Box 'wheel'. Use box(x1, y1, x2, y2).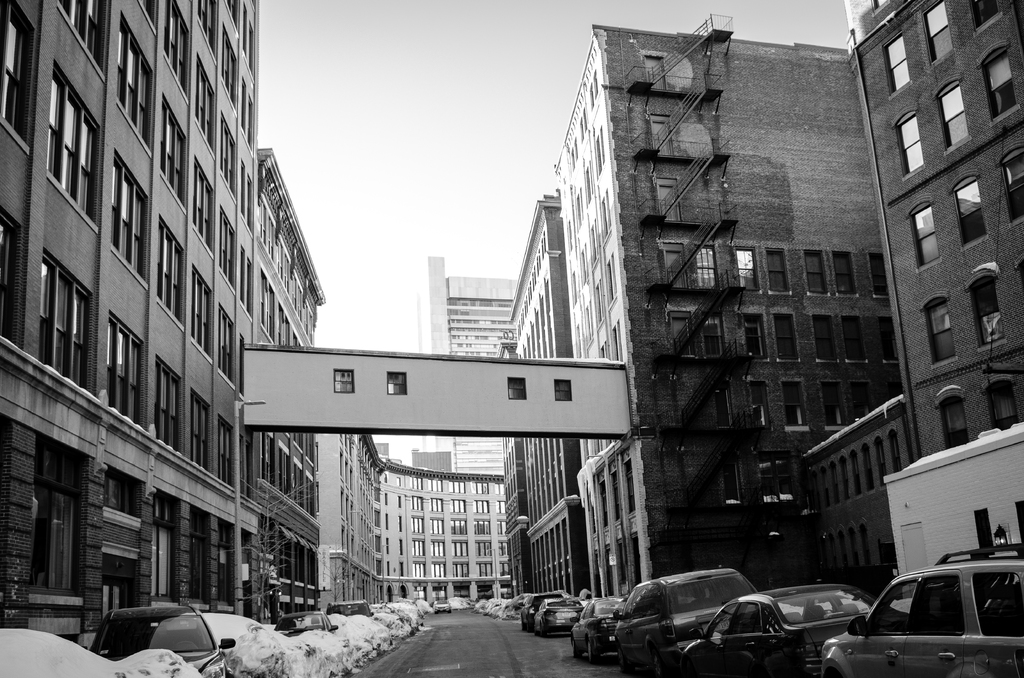
box(570, 635, 582, 659).
